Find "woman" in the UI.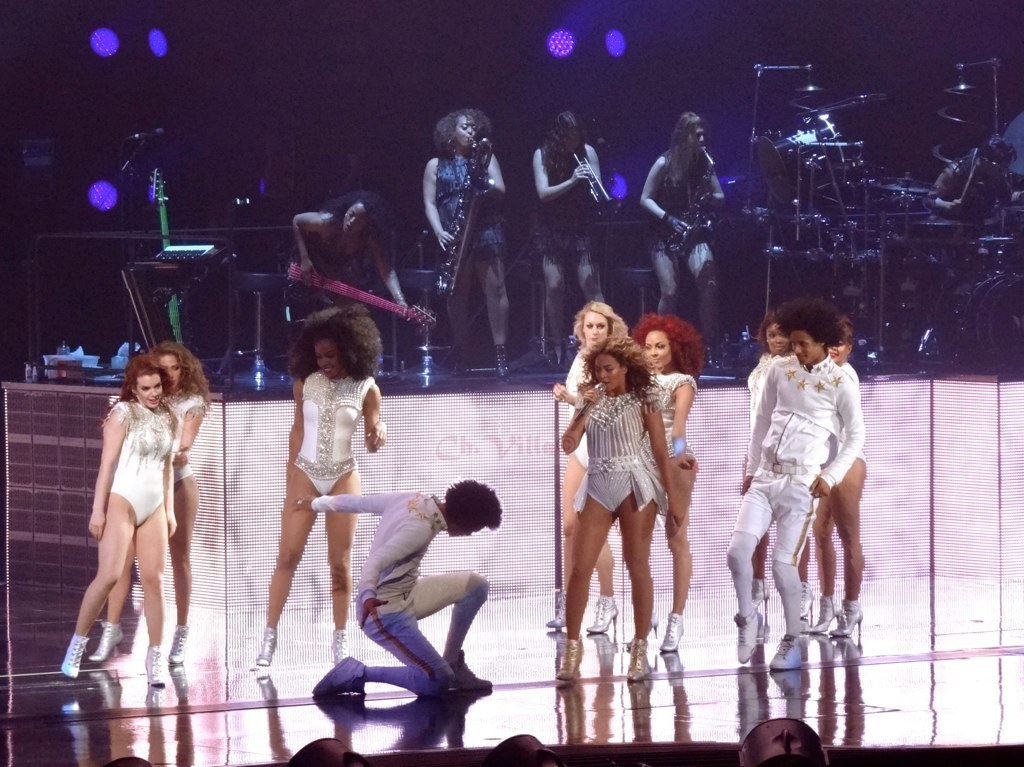
UI element at 745,313,816,608.
